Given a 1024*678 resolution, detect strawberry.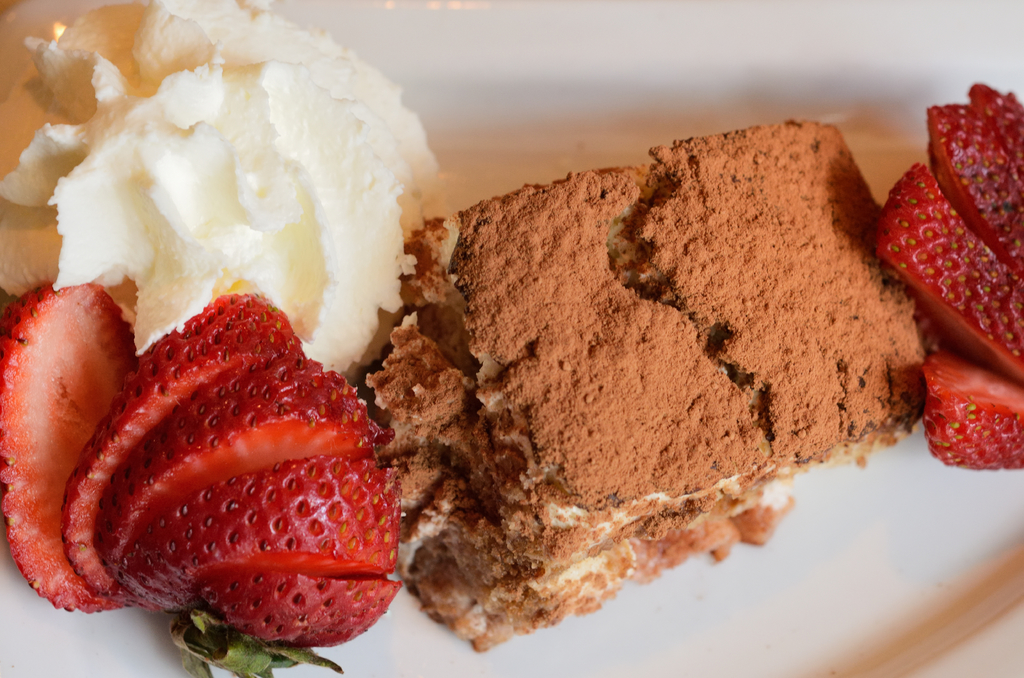
[left=91, top=348, right=385, bottom=598].
